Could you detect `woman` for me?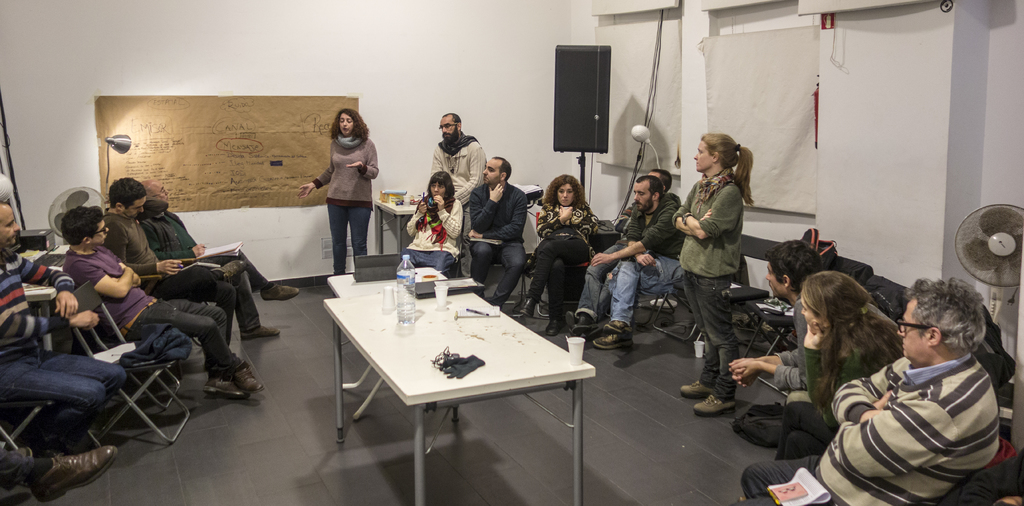
Detection result: (298,109,377,276).
